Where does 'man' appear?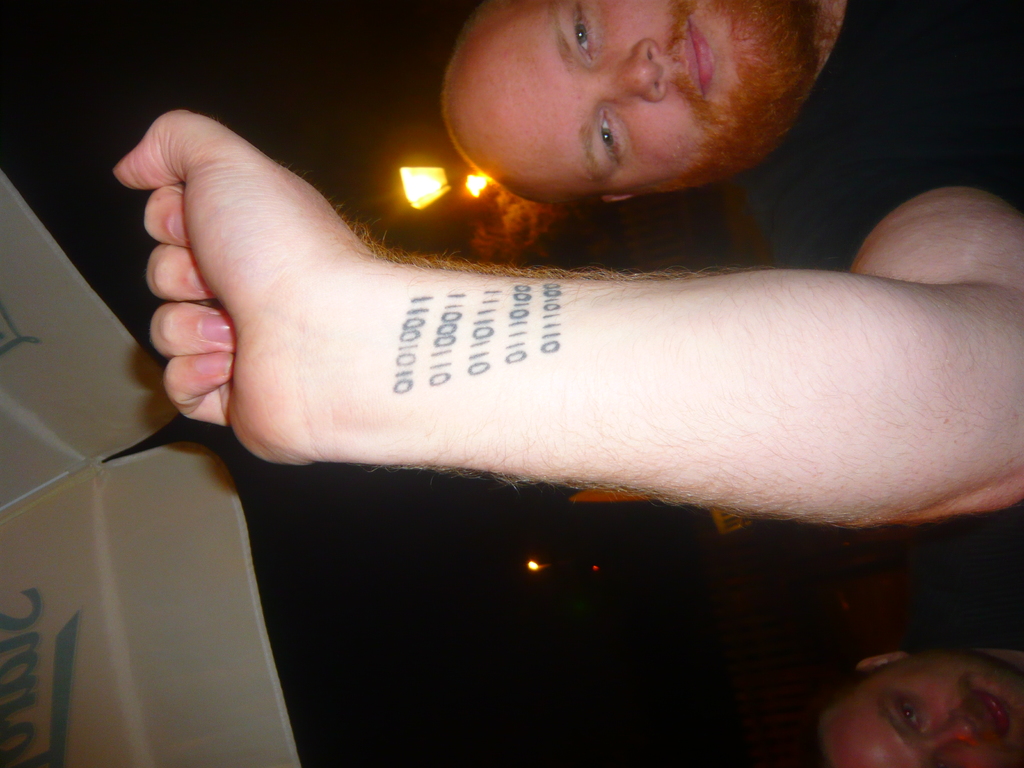
Appears at bbox=(108, 0, 1023, 531).
